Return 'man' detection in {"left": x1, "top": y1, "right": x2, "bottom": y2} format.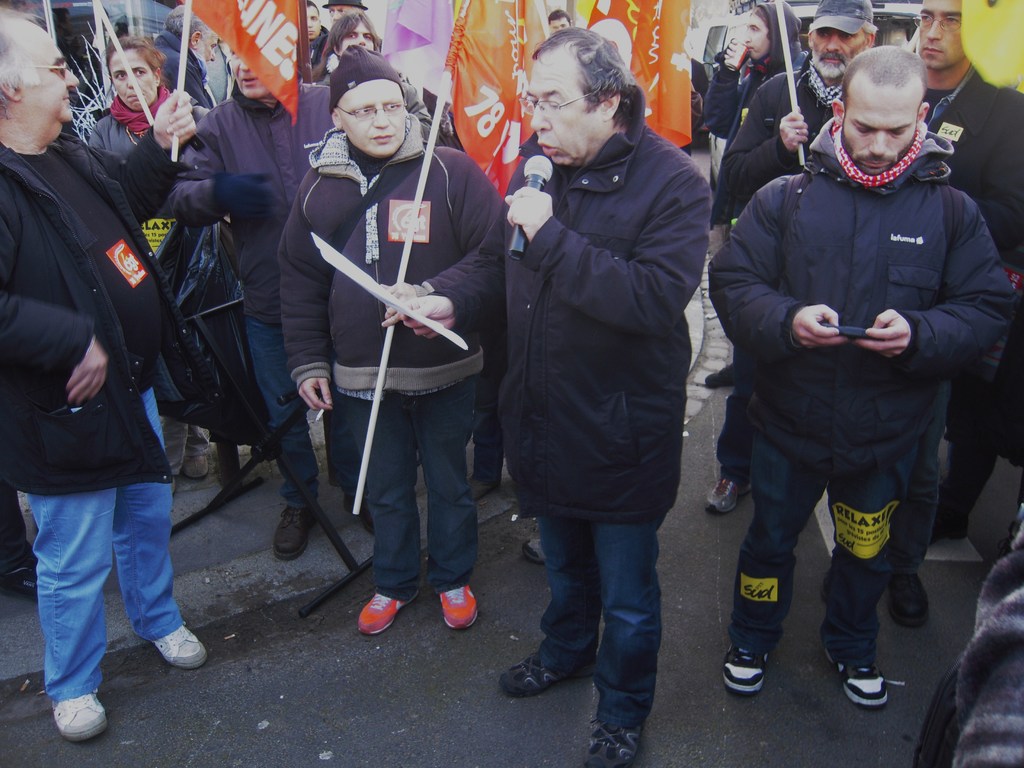
{"left": 310, "top": 0, "right": 367, "bottom": 71}.
